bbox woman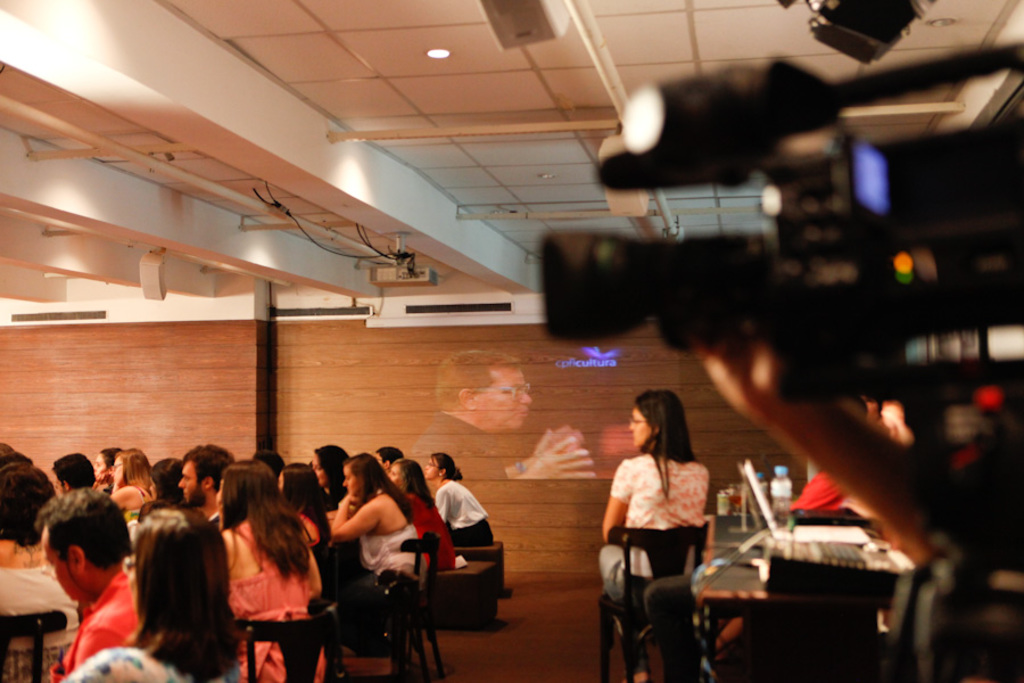
bbox=[112, 449, 157, 512]
